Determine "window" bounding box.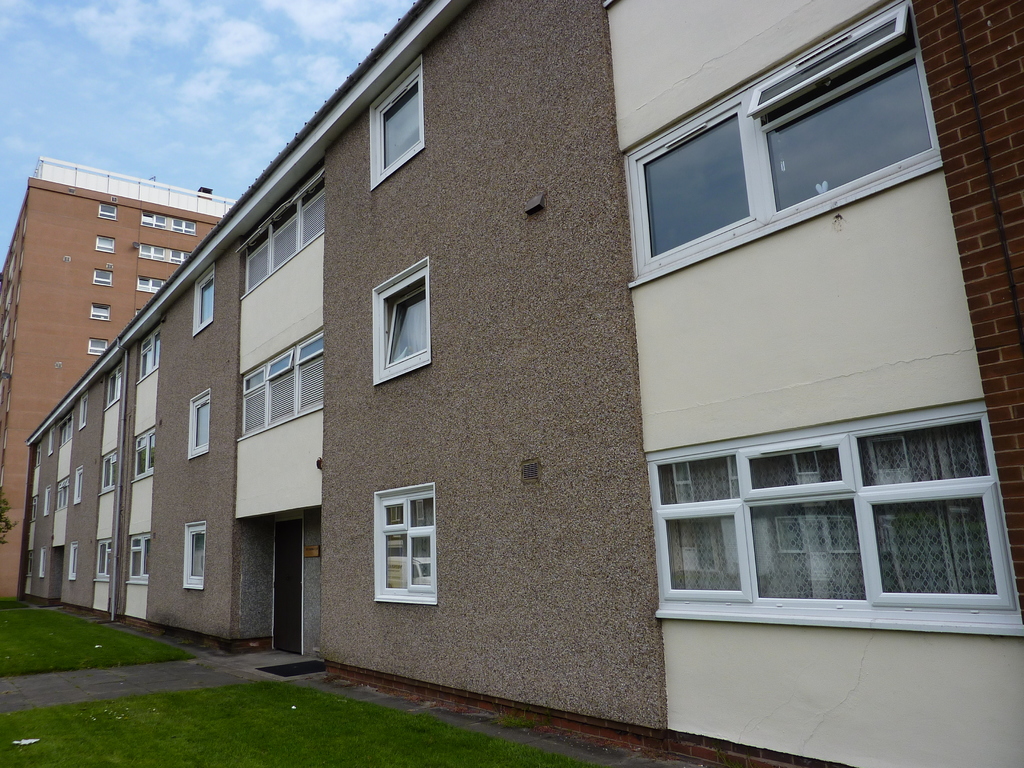
Determined: l=101, t=448, r=116, b=492.
